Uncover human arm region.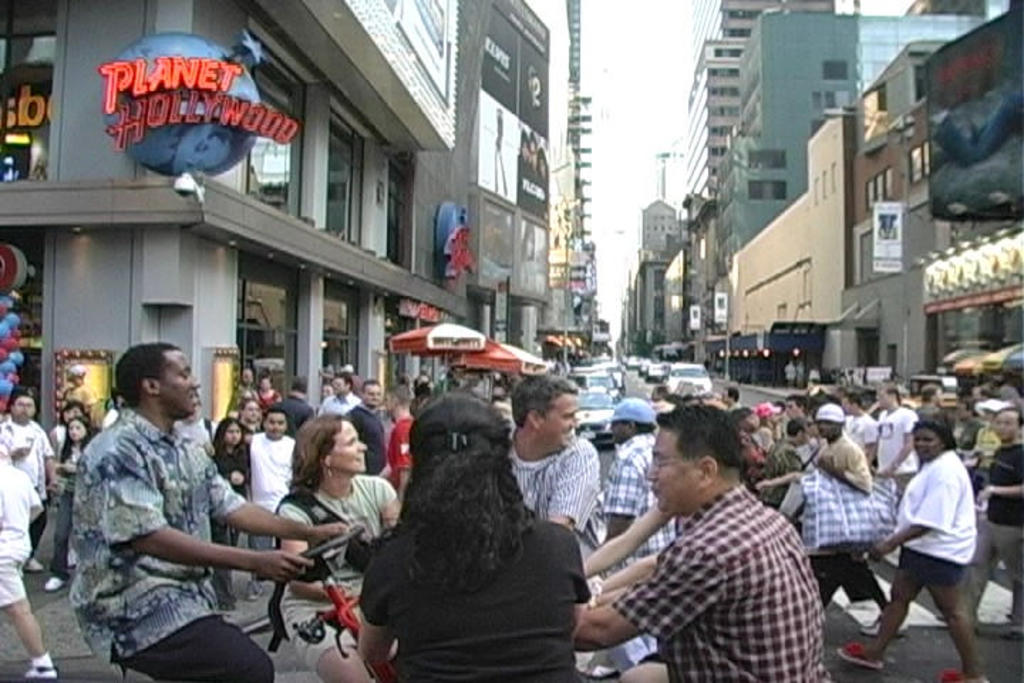
Uncovered: BBox(744, 437, 759, 458).
